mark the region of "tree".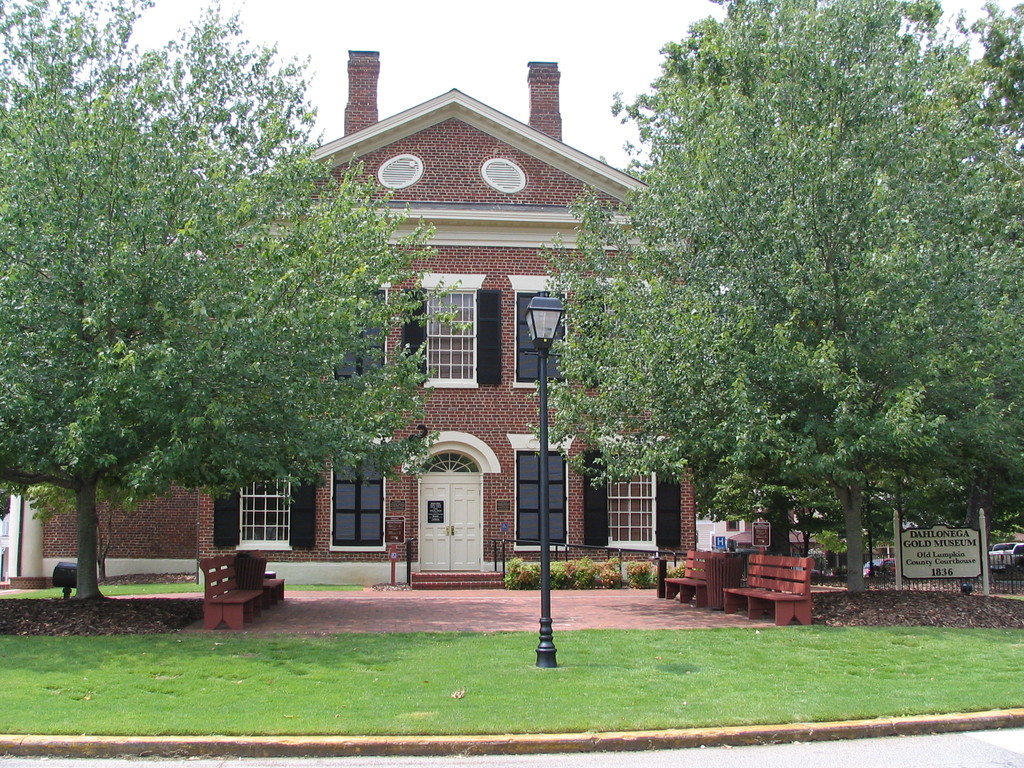
Region: l=0, t=0, r=474, b=607.
